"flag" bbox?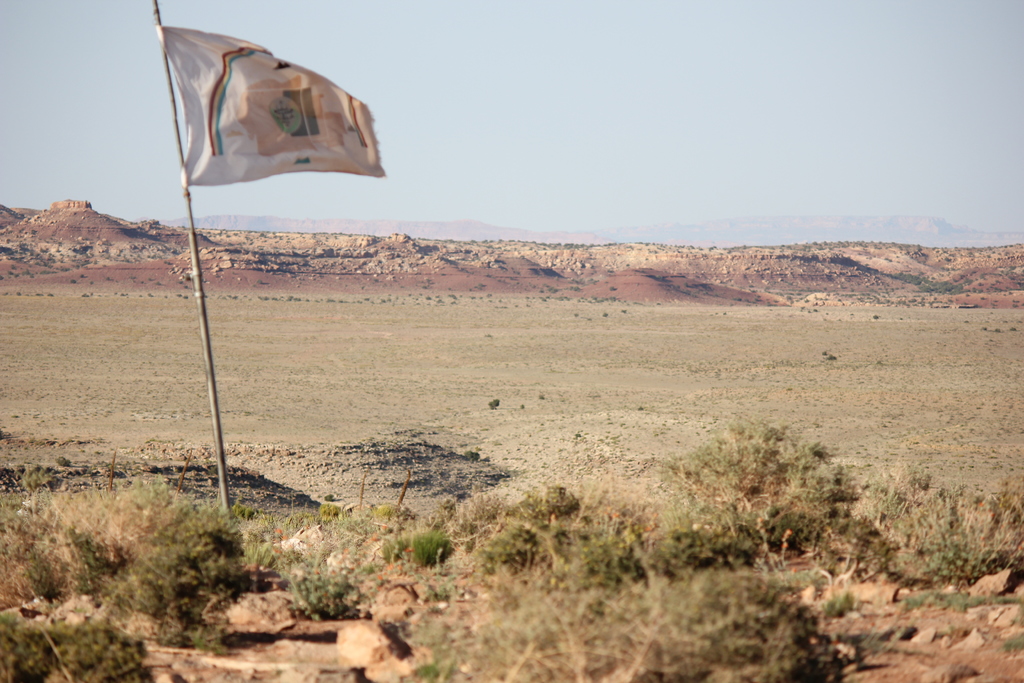
<bbox>140, 17, 359, 205</bbox>
